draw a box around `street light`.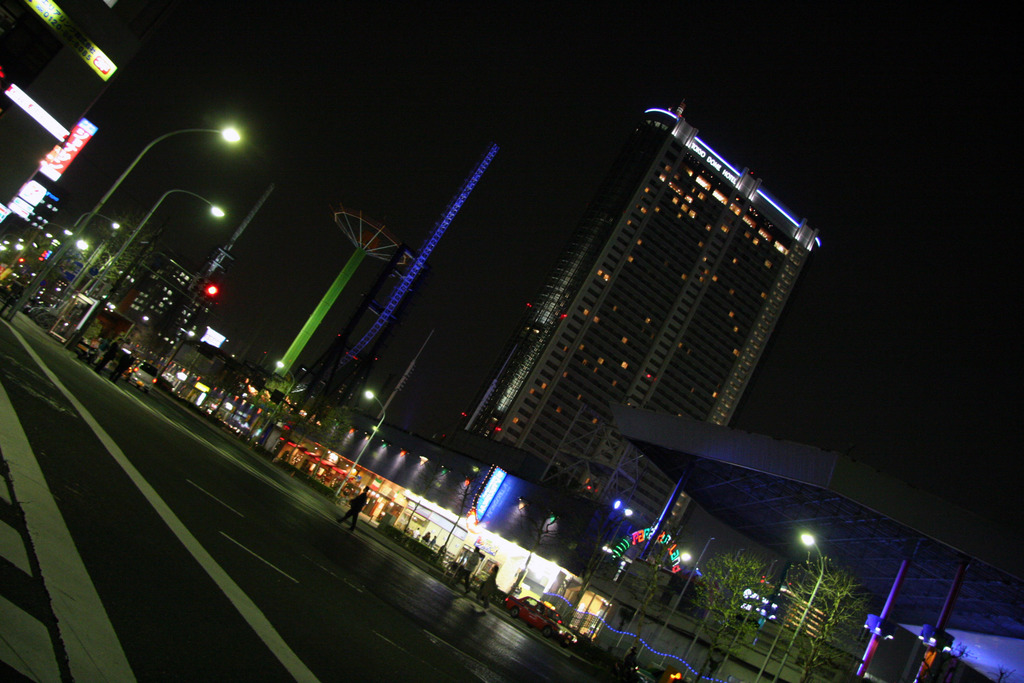
(771,533,832,682).
